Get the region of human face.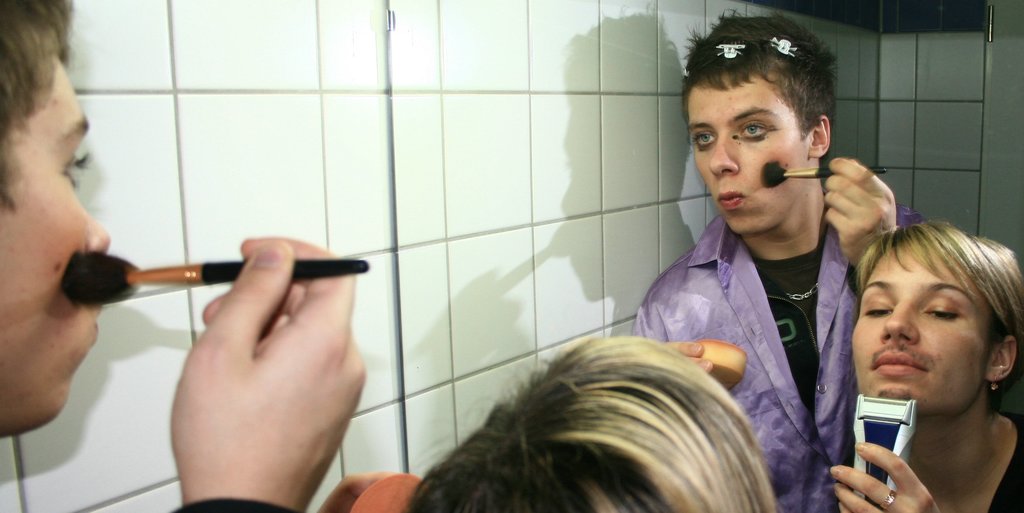
[0,67,115,434].
